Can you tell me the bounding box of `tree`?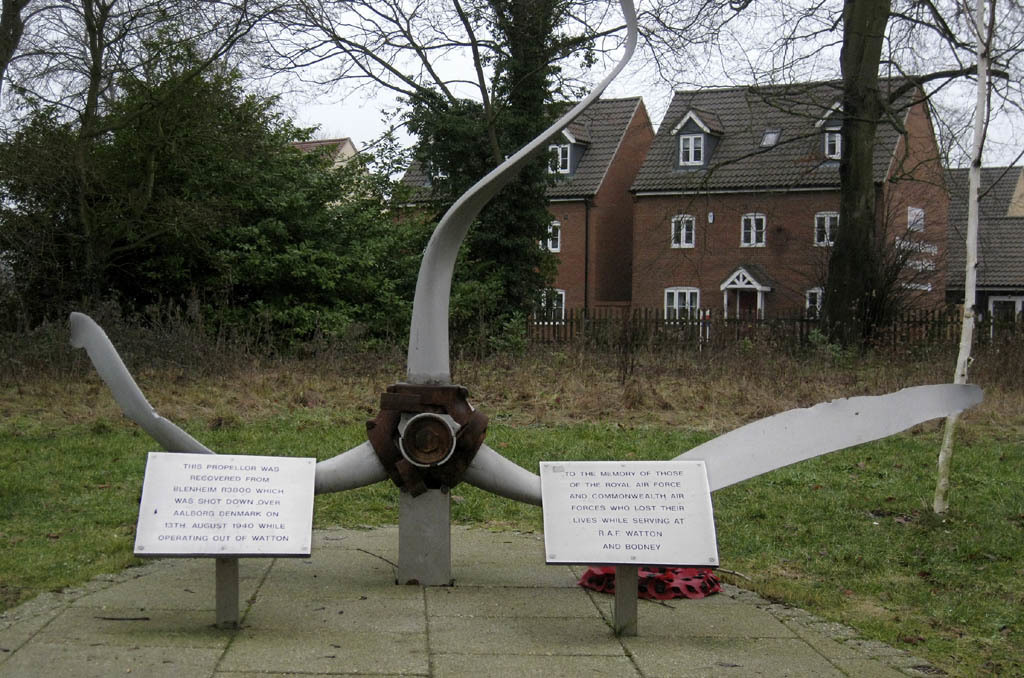
[626, 0, 1023, 348].
